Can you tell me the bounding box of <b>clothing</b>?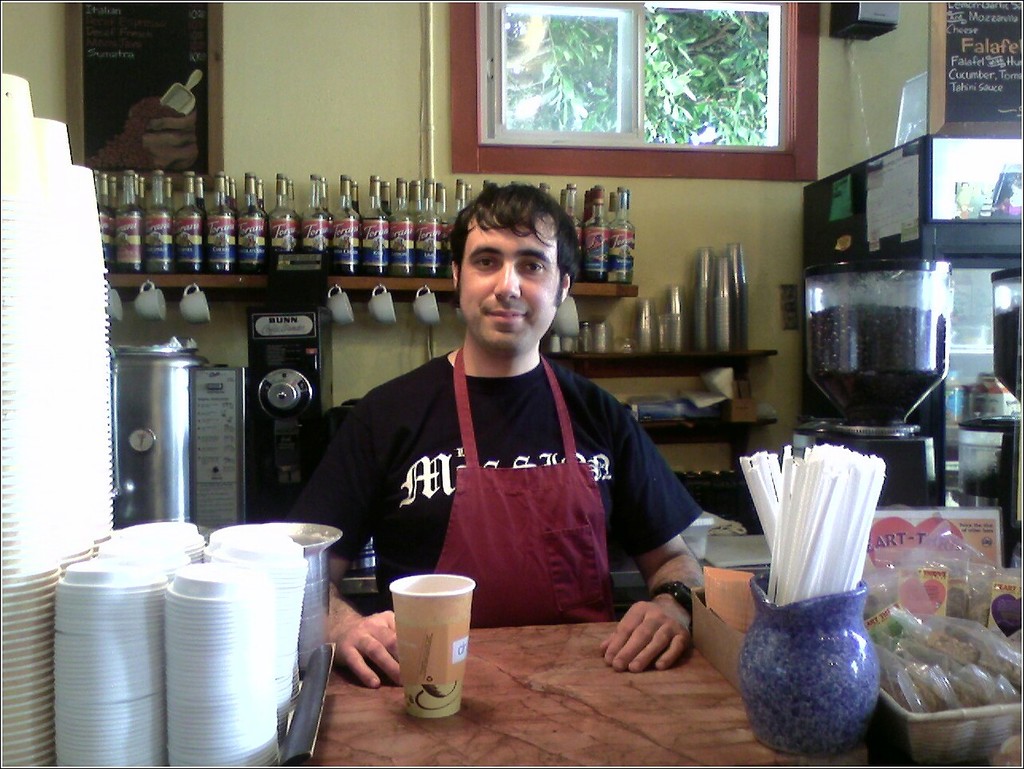
(288, 347, 705, 627).
